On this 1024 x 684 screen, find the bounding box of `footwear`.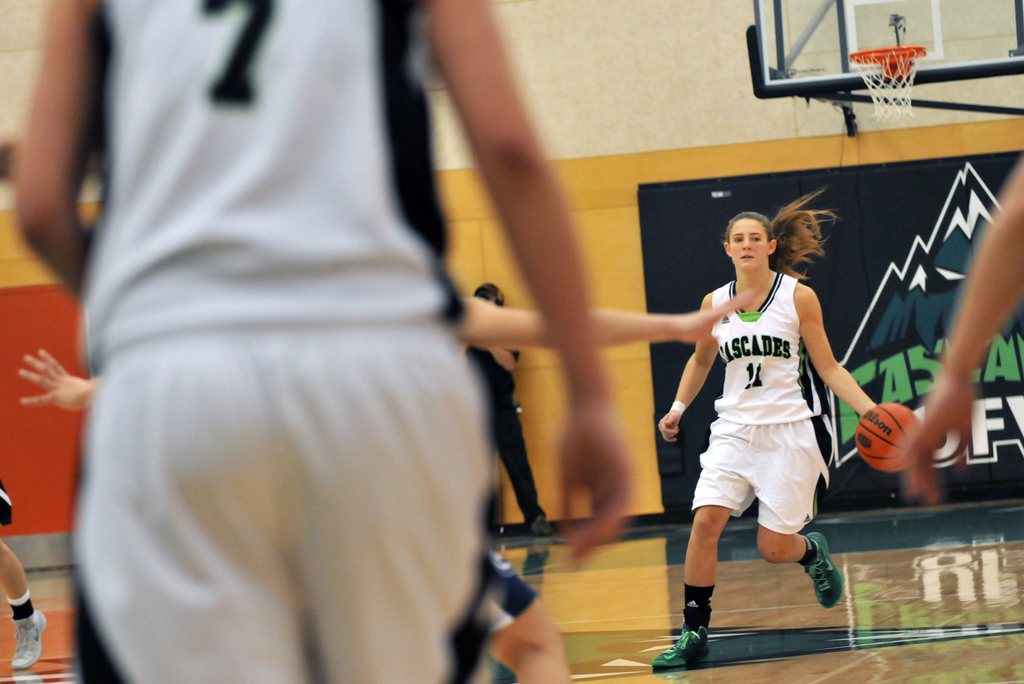
Bounding box: (x1=530, y1=511, x2=552, y2=535).
